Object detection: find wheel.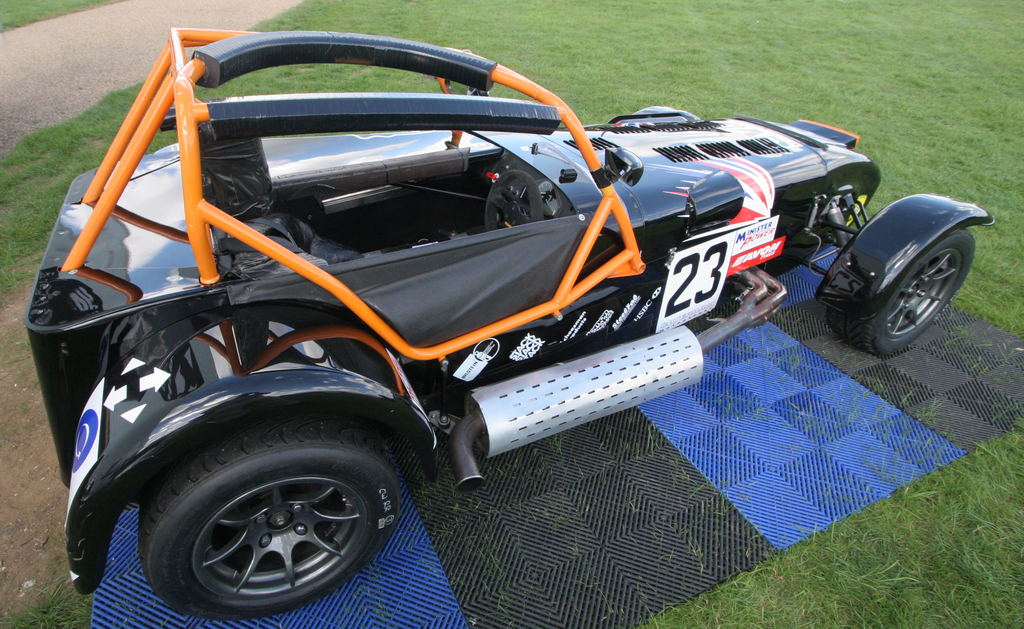
{"x1": 116, "y1": 420, "x2": 405, "y2": 612}.
